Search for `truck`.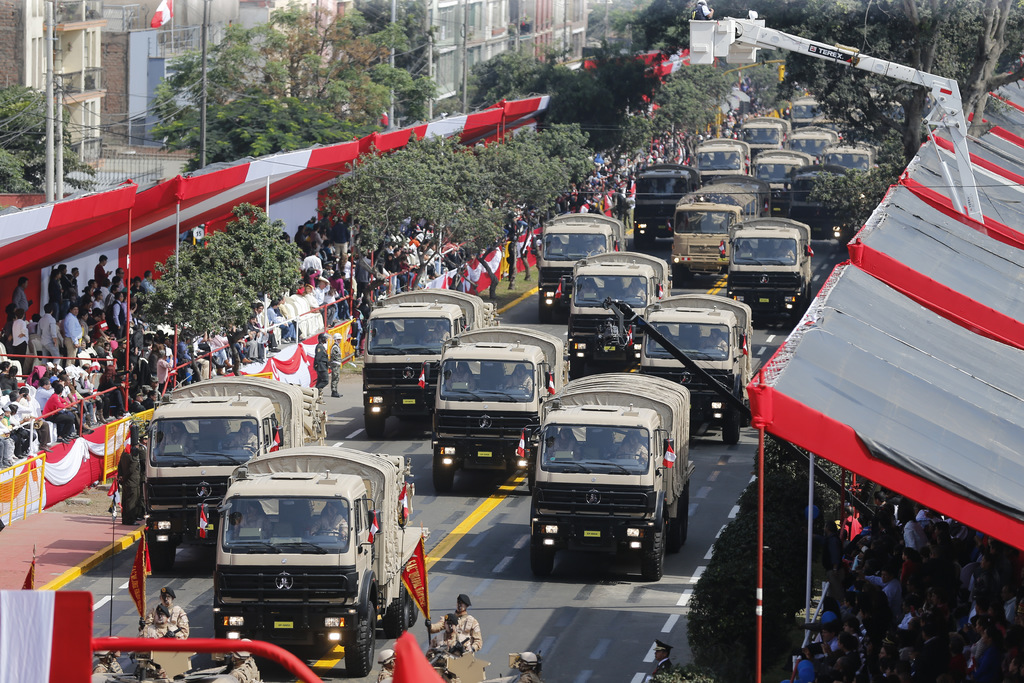
Found at [422, 317, 572, 509].
